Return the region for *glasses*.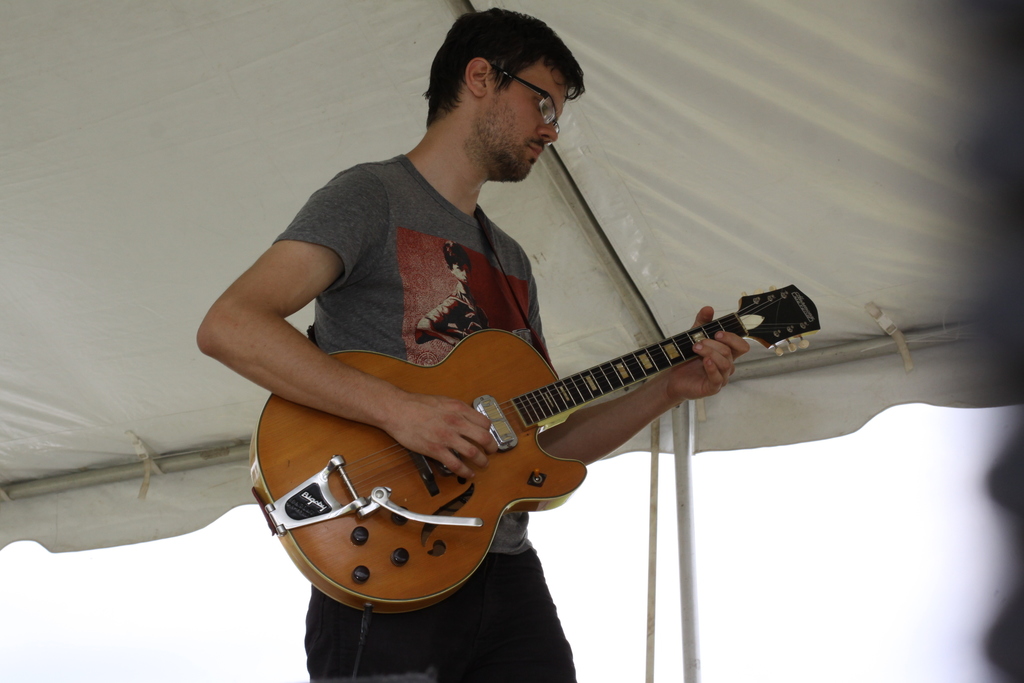
{"left": 504, "top": 70, "right": 561, "bottom": 138}.
